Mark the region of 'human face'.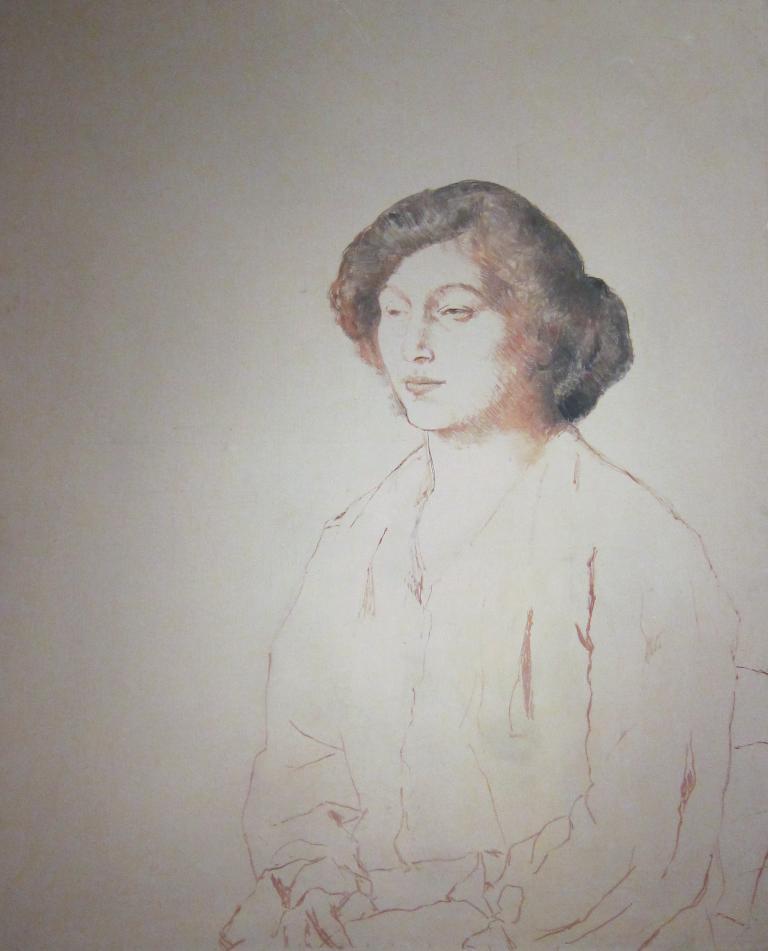
Region: (x1=371, y1=238, x2=528, y2=428).
